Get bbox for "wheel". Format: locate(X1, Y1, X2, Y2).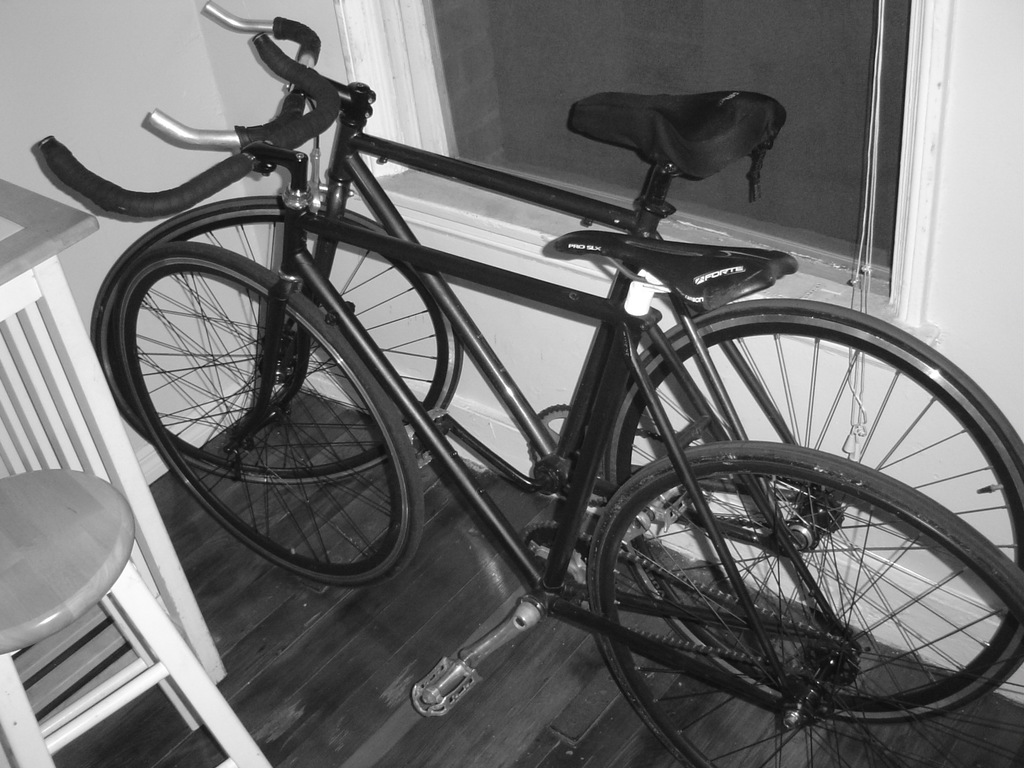
locate(585, 442, 1023, 767).
